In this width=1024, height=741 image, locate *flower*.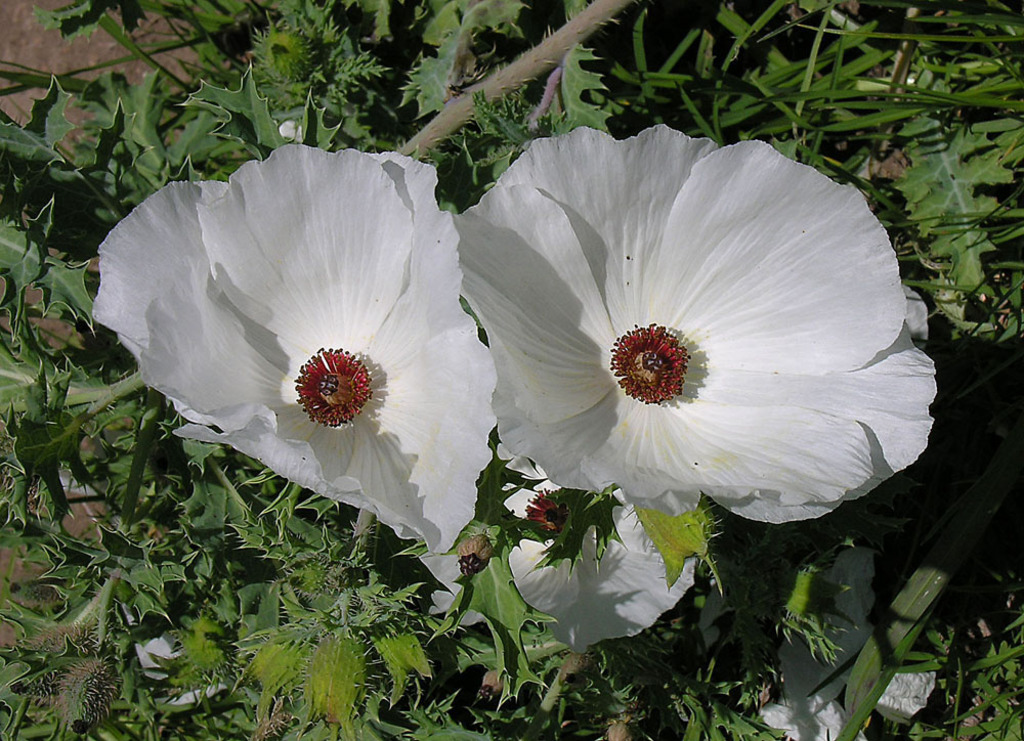
Bounding box: locate(418, 441, 692, 650).
